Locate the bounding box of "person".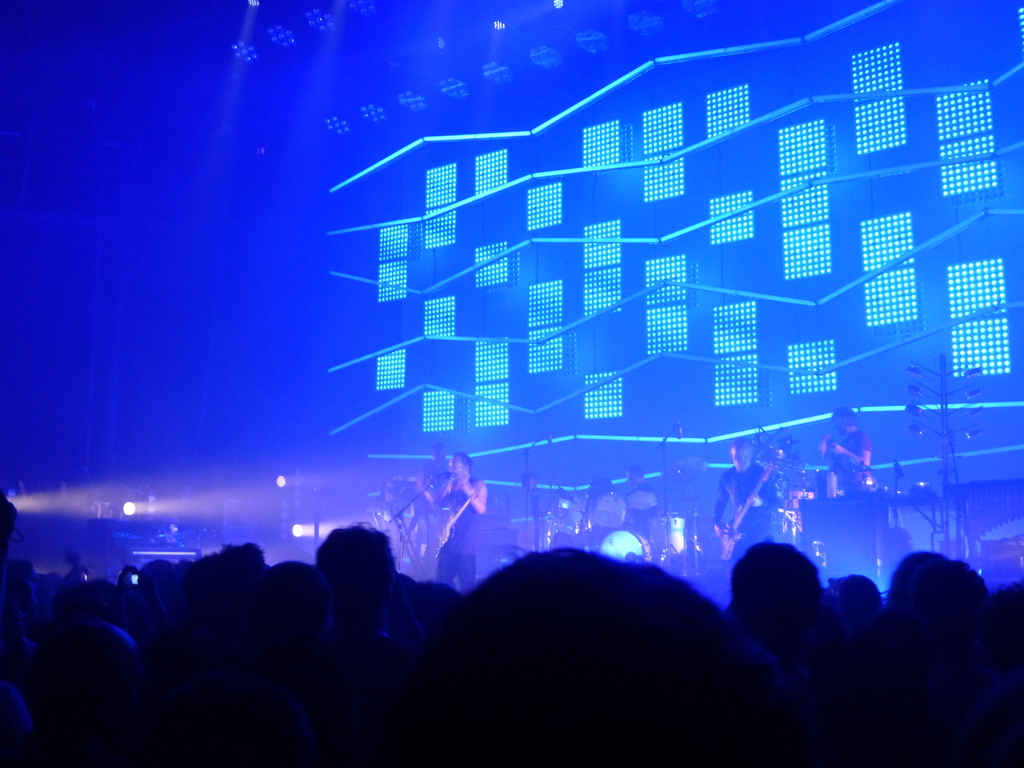
Bounding box: 711/435/783/581.
